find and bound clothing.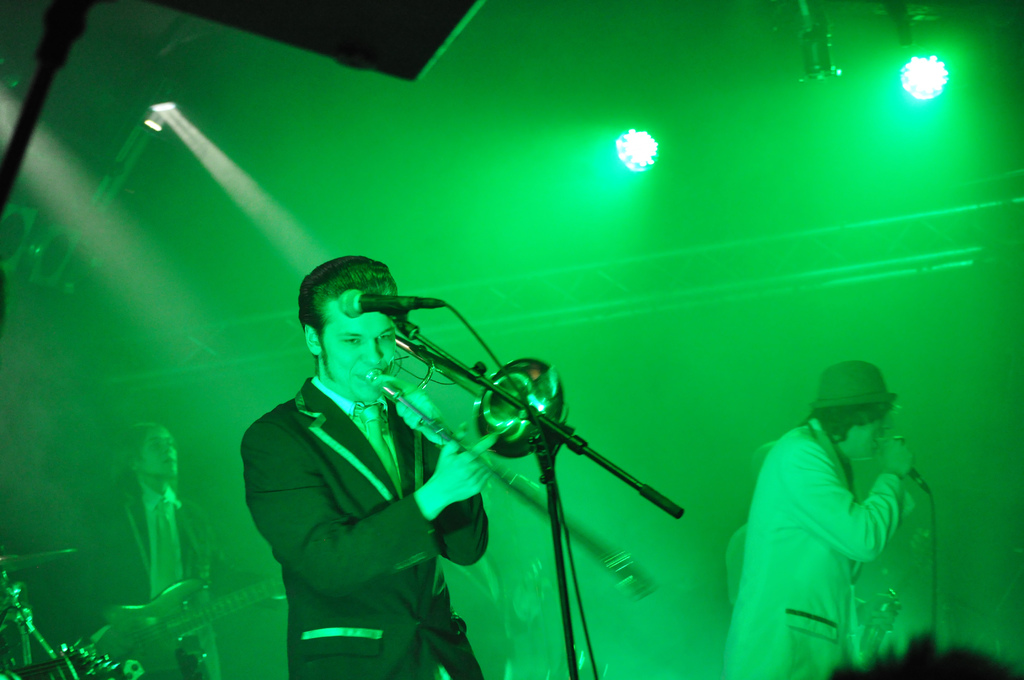
Bound: (82,479,237,679).
